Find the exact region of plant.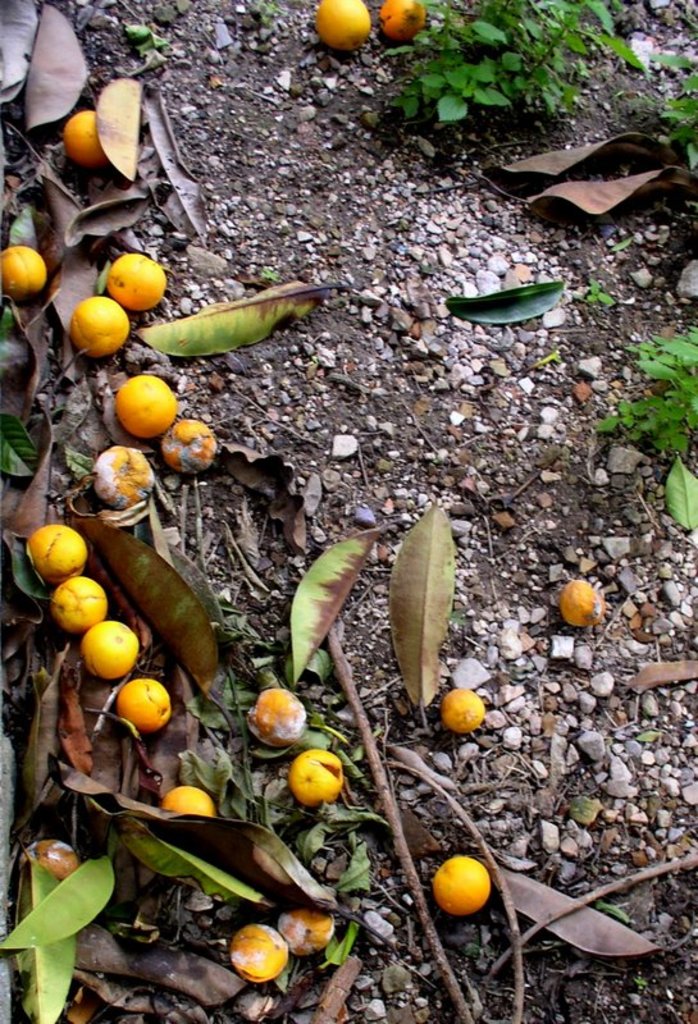
Exact region: pyautogui.locateOnScreen(239, 0, 288, 27).
